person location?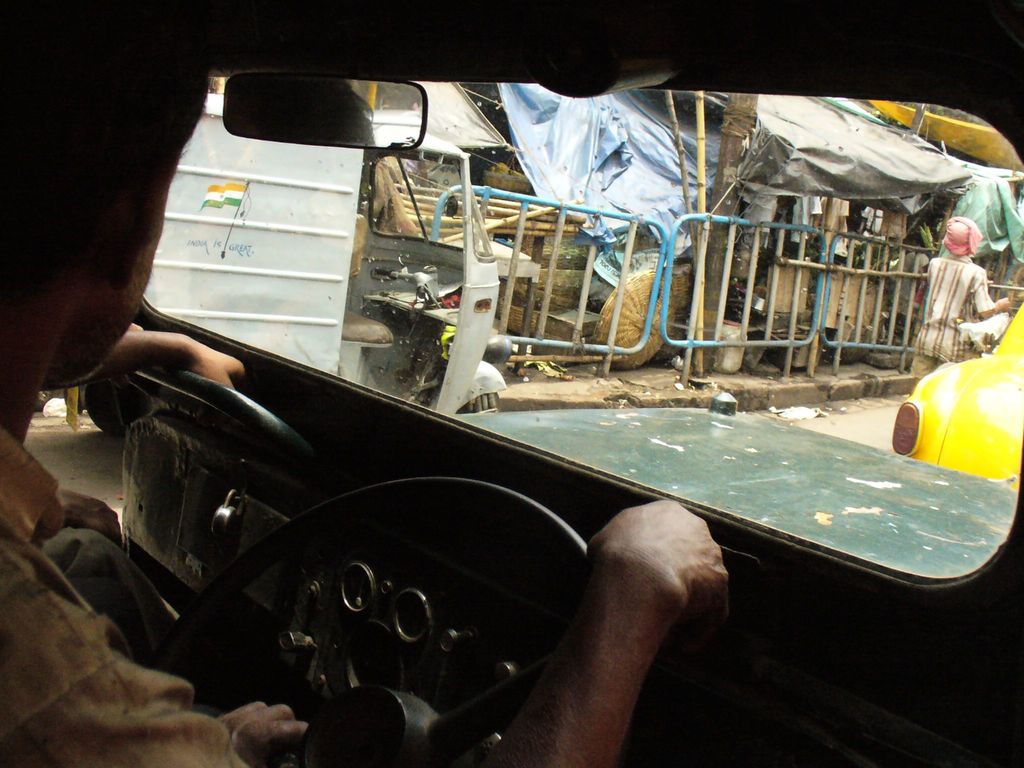
bbox(0, 0, 751, 767)
